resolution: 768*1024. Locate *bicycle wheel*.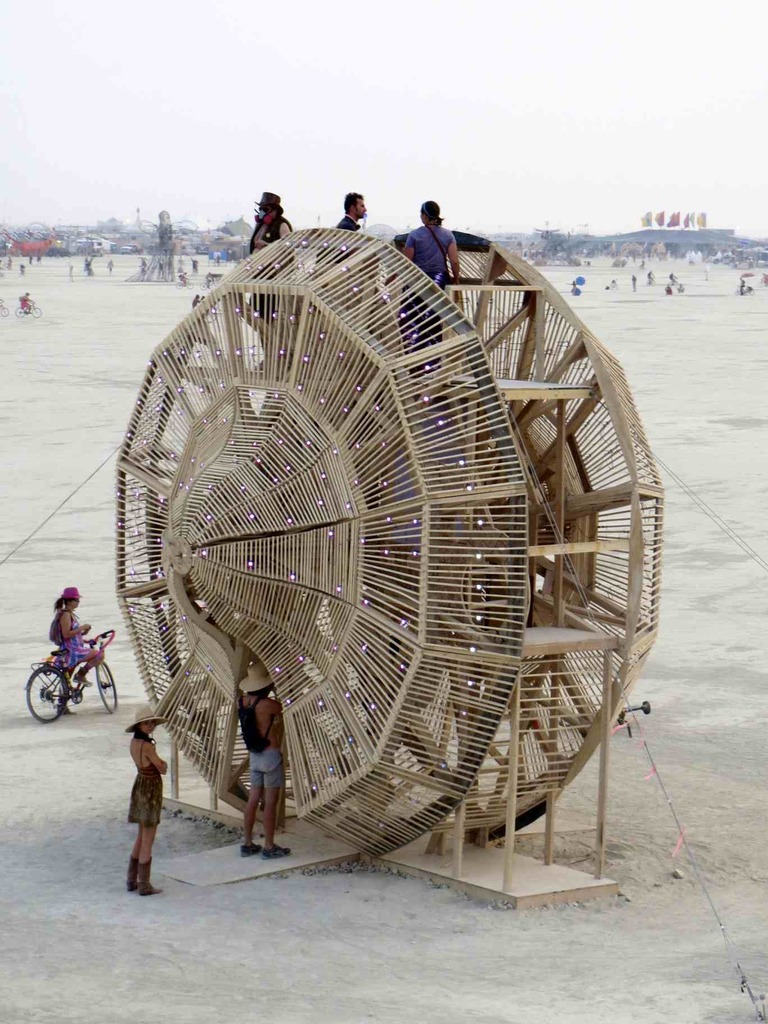
rect(26, 666, 68, 724).
